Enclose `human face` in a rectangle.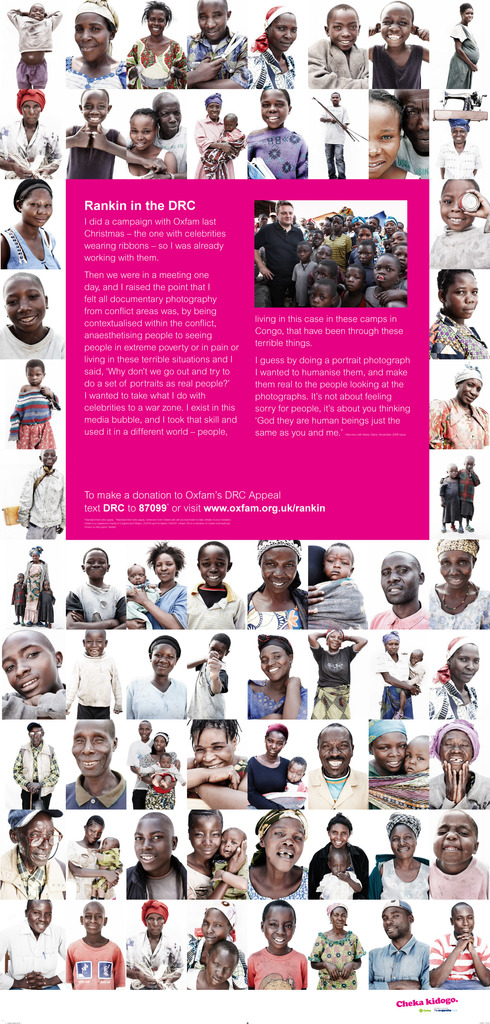
bbox=[43, 581, 50, 592].
